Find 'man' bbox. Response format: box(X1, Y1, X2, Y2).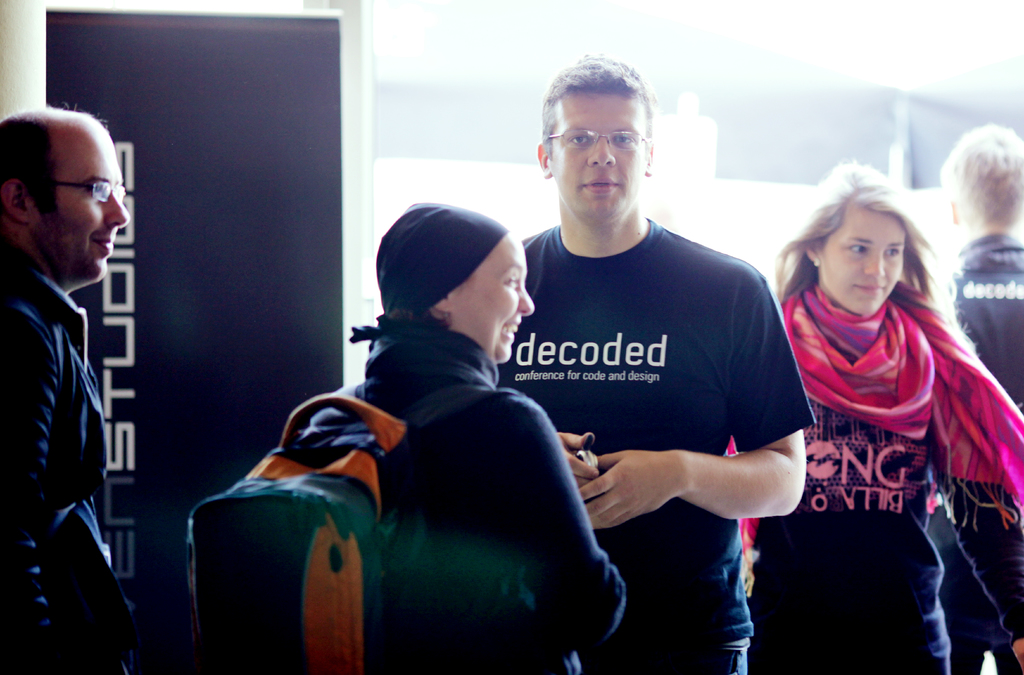
box(493, 51, 815, 674).
